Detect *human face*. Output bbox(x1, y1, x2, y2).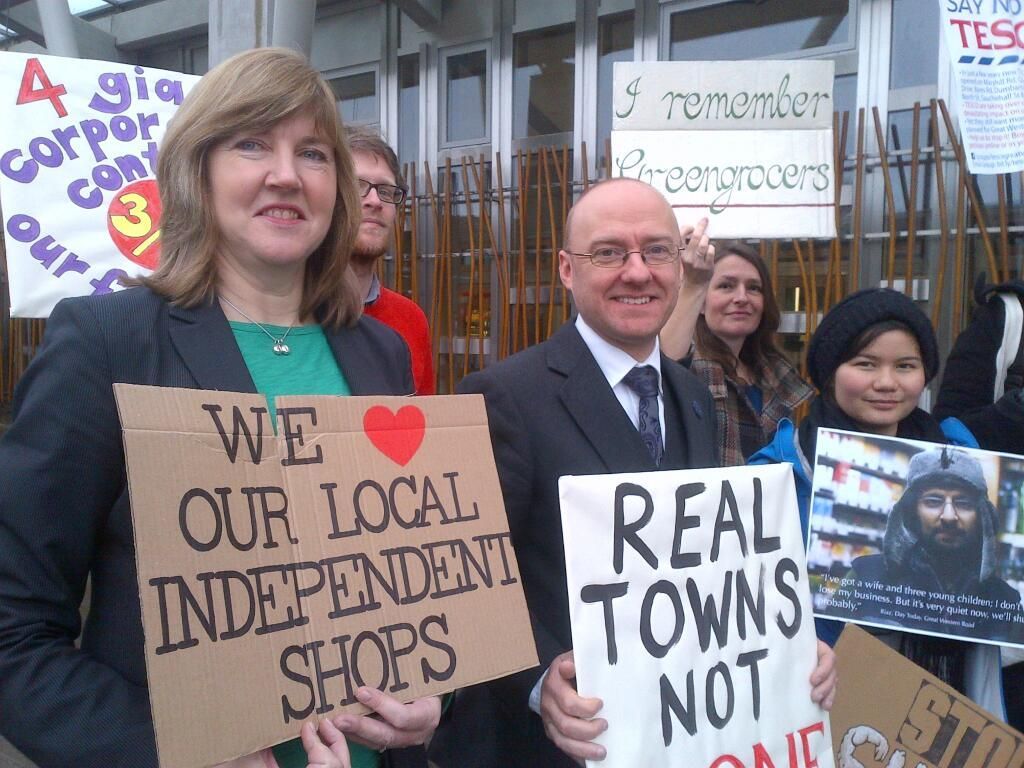
bbox(210, 103, 334, 268).
